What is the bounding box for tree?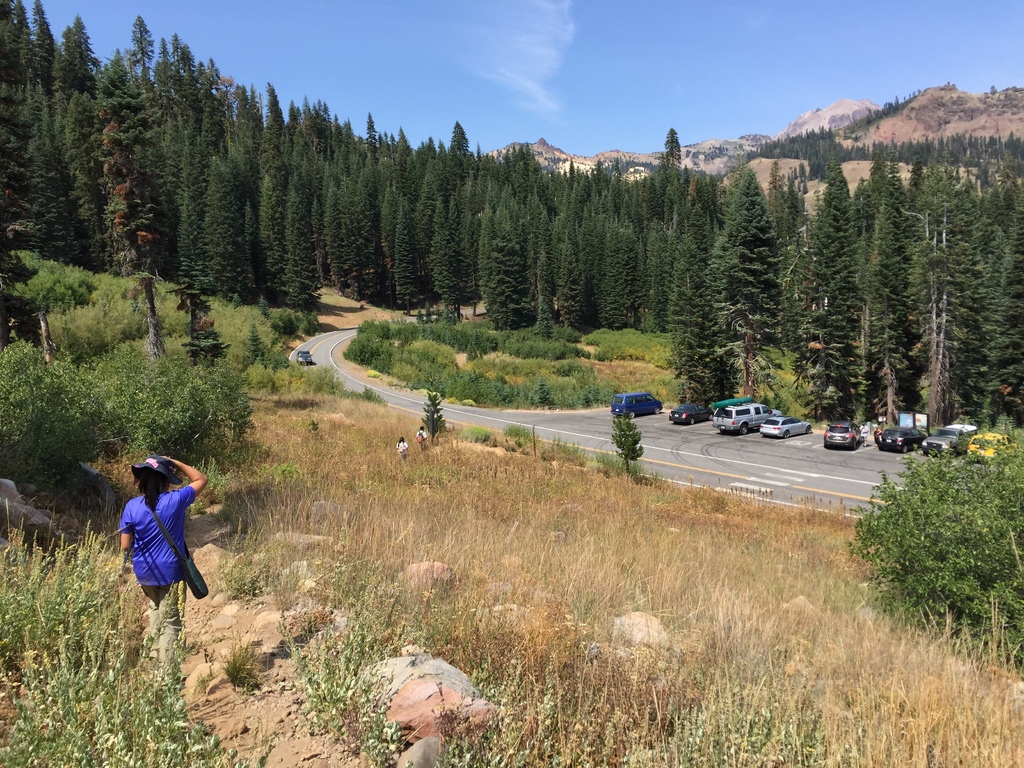
[250, 83, 268, 132].
